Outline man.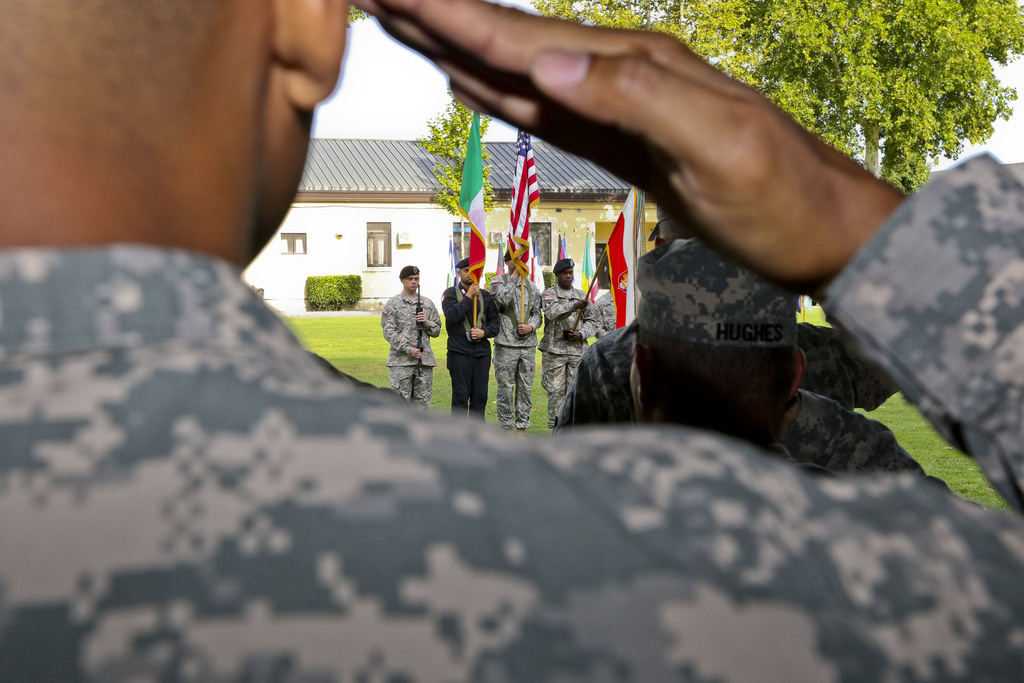
Outline: x1=546, y1=251, x2=591, y2=411.
